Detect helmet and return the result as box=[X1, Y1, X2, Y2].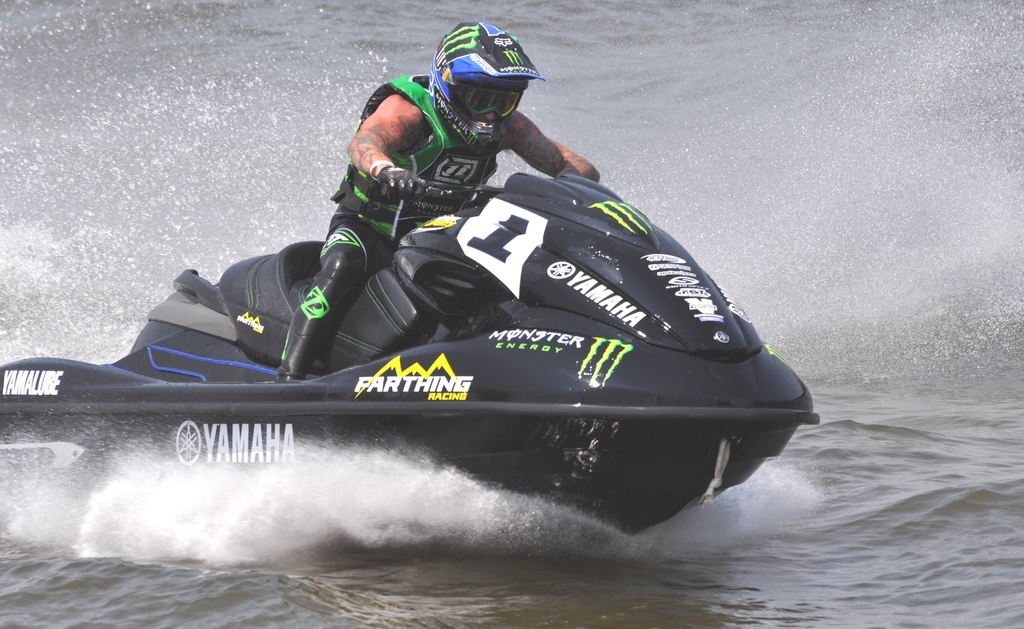
box=[429, 19, 547, 147].
